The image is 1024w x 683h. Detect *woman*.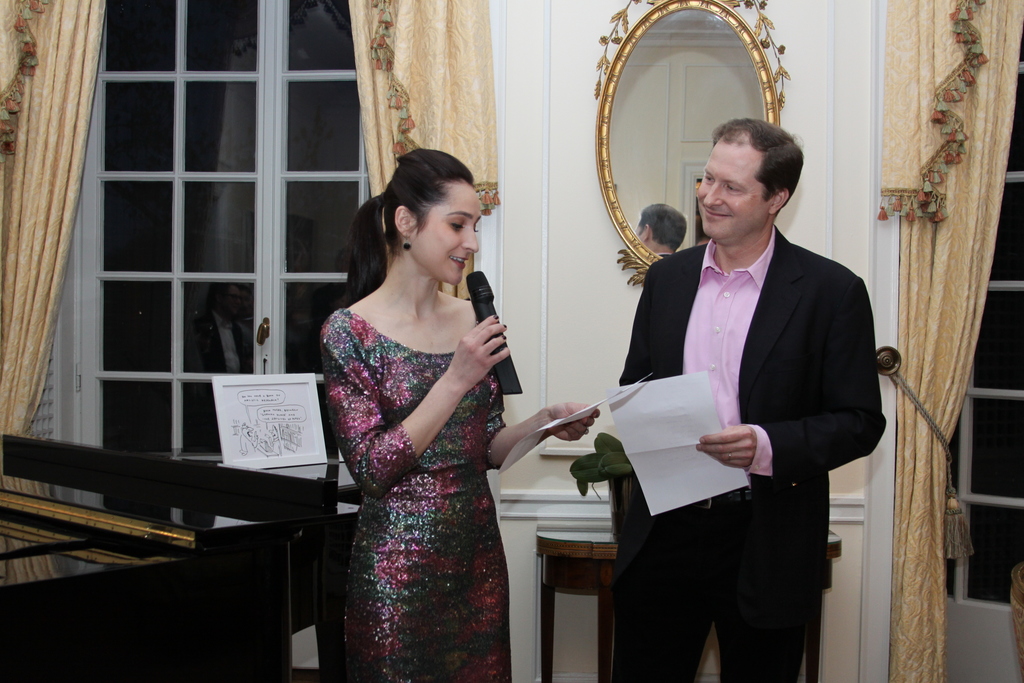
Detection: pyautogui.locateOnScreen(310, 136, 540, 682).
